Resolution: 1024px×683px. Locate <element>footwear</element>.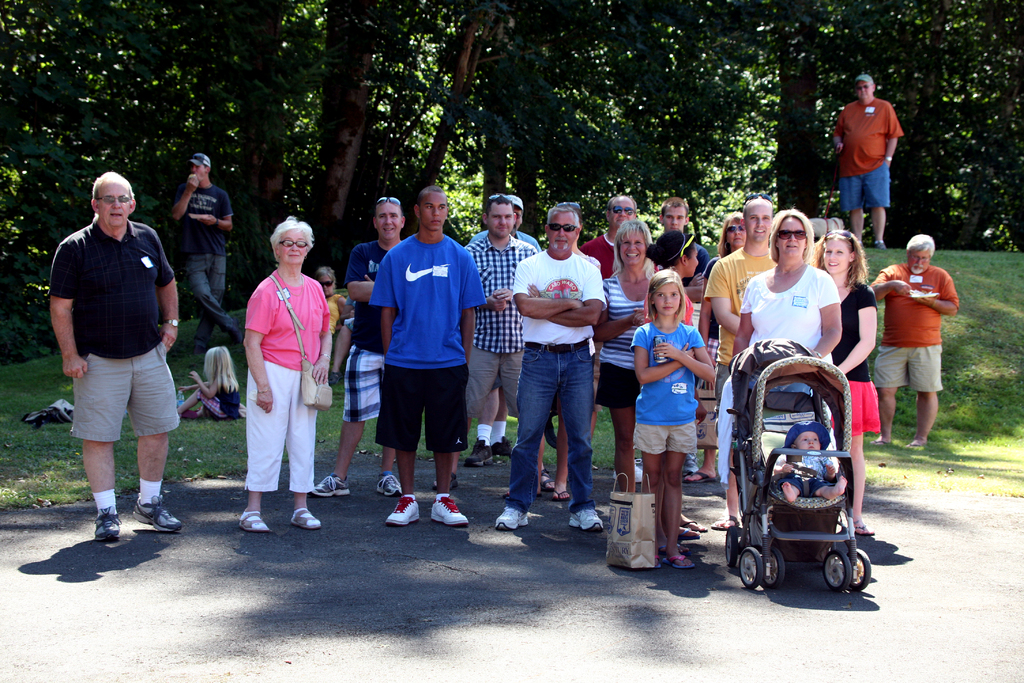
<region>433, 469, 458, 486</region>.
